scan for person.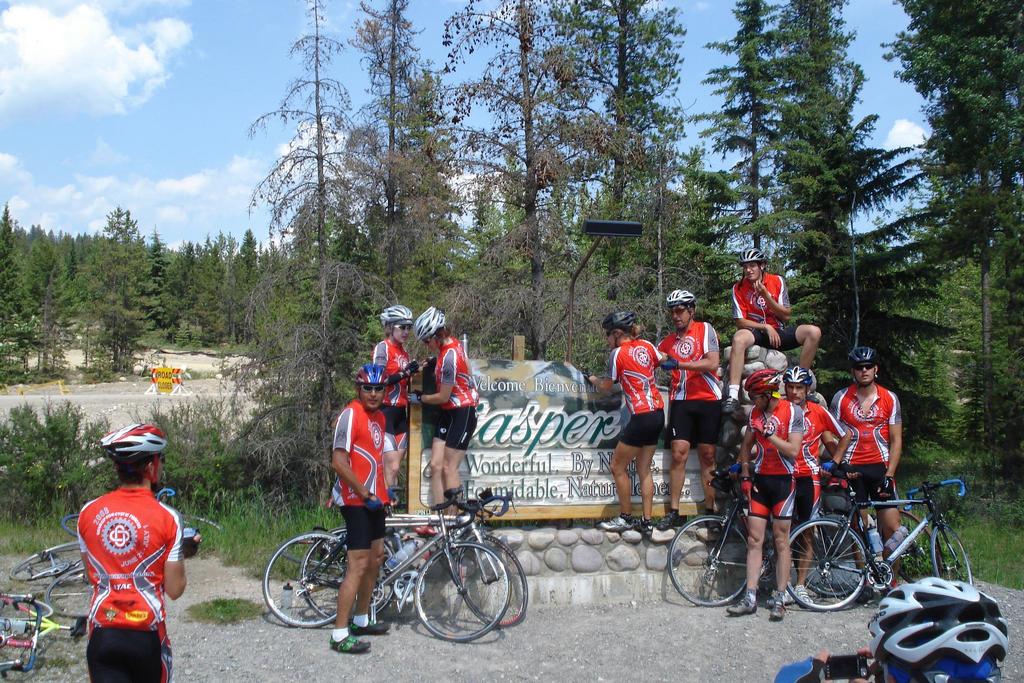
Scan result: <bbox>68, 416, 200, 679</bbox>.
